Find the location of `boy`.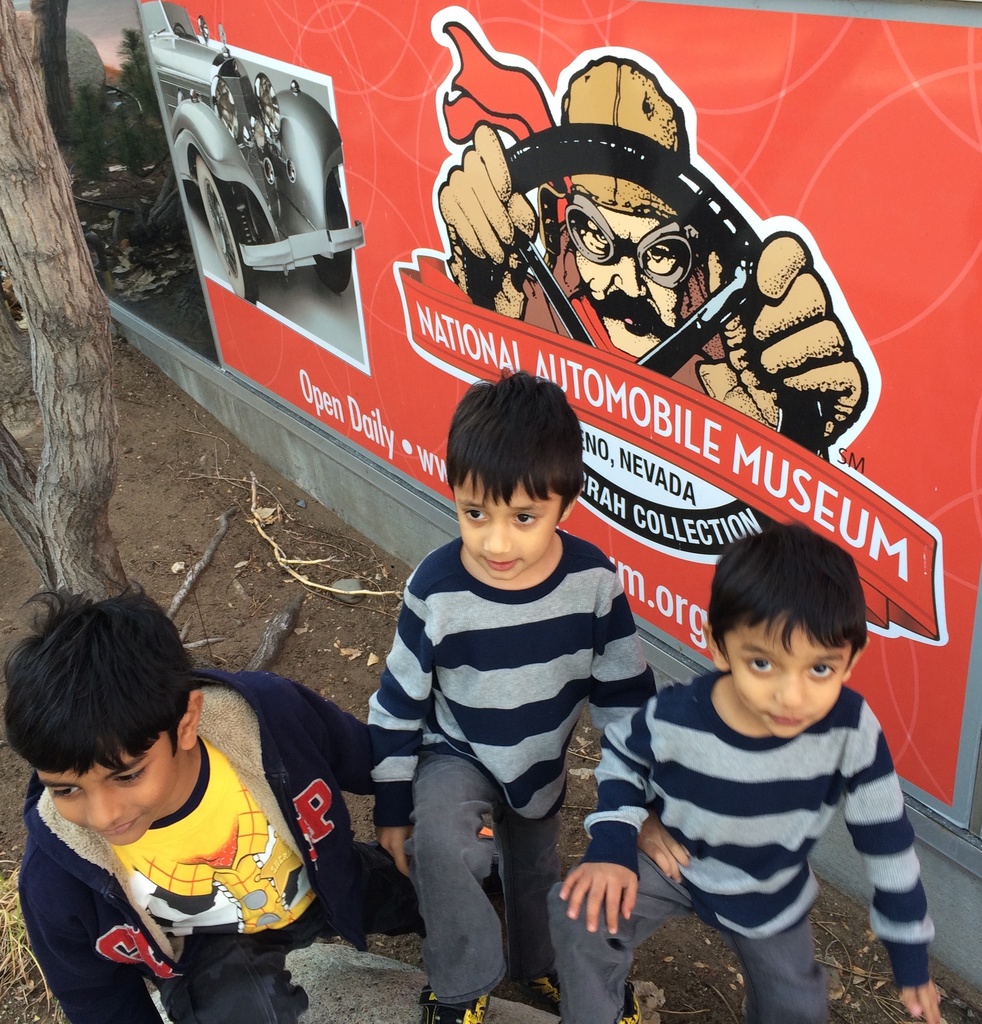
Location: bbox=(364, 371, 656, 1023).
